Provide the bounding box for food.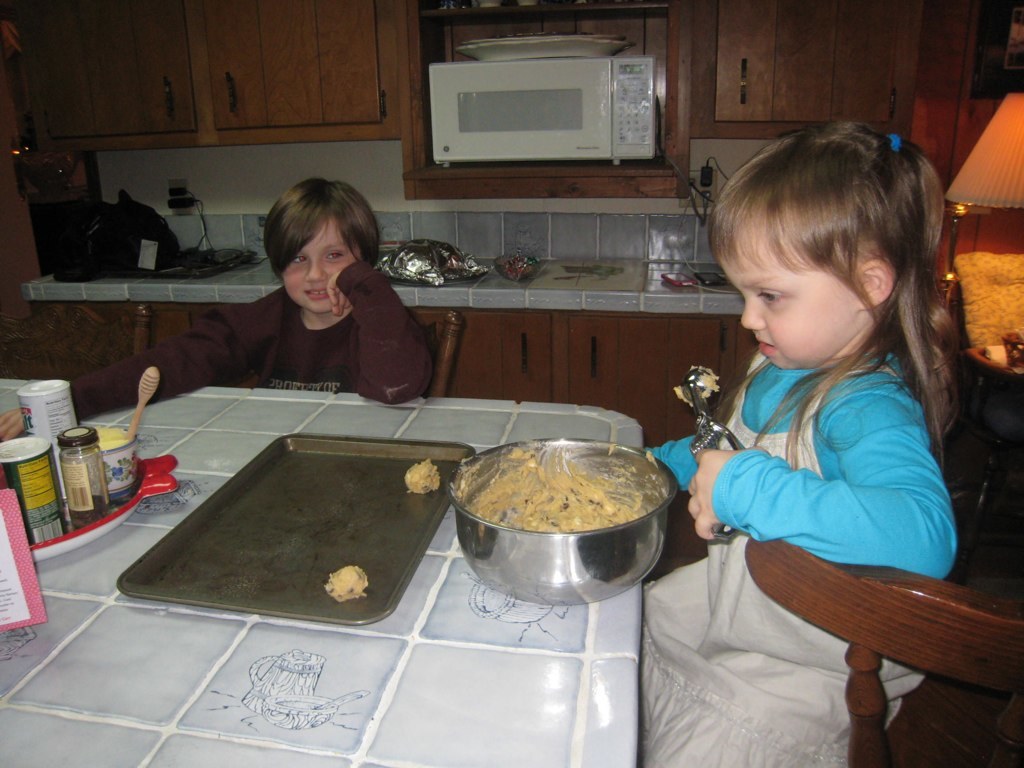
90 423 133 454.
